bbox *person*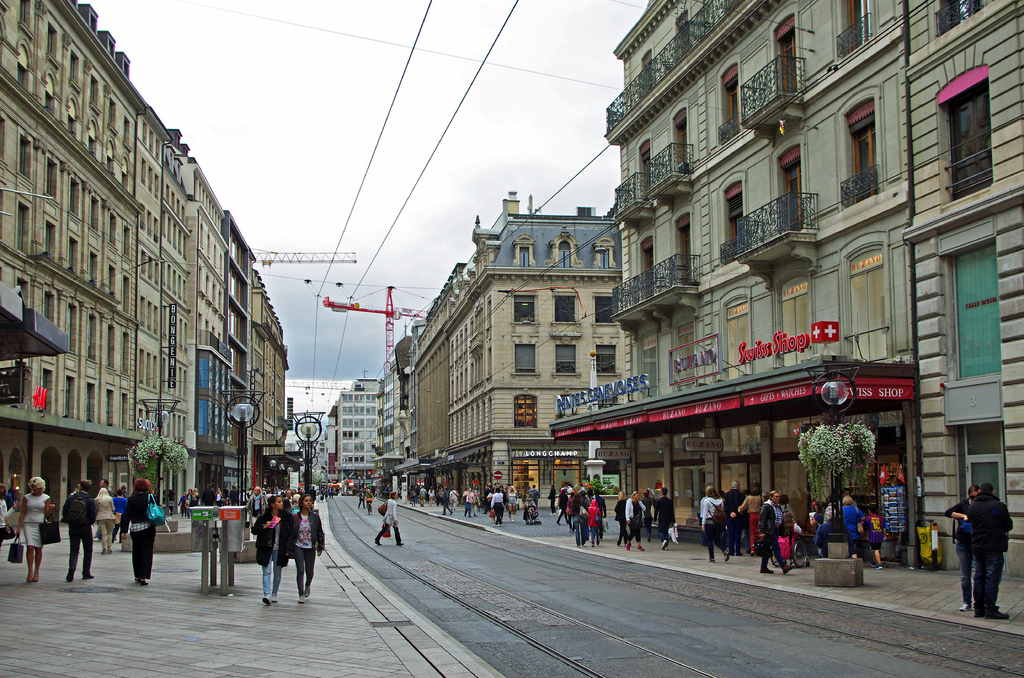
detection(63, 480, 97, 583)
